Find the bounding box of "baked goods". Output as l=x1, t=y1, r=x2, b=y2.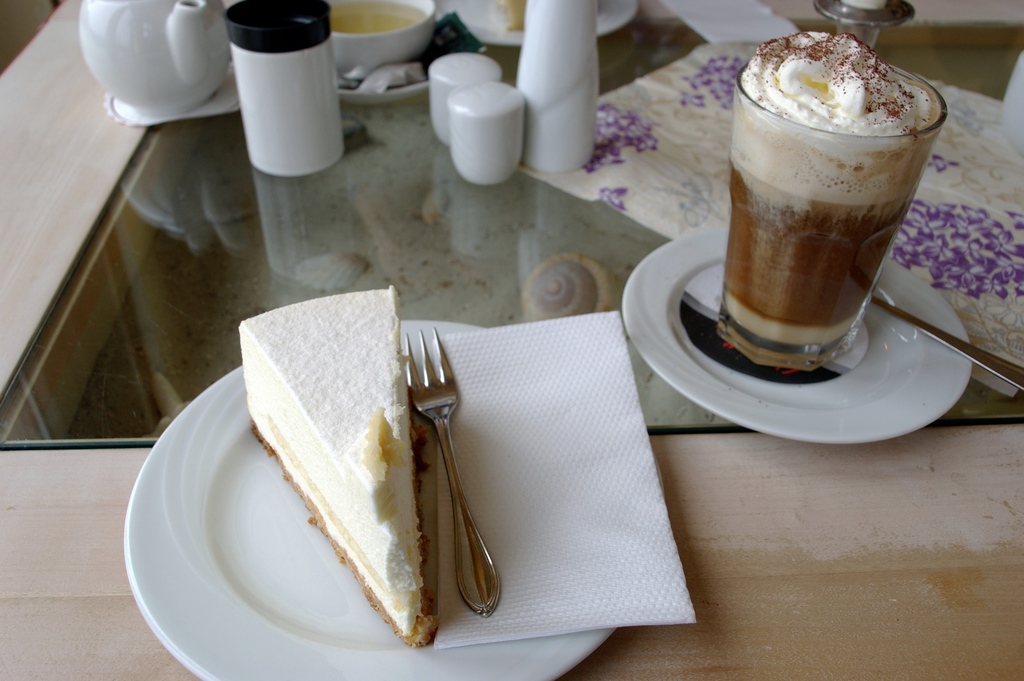
l=227, t=302, r=458, b=642.
